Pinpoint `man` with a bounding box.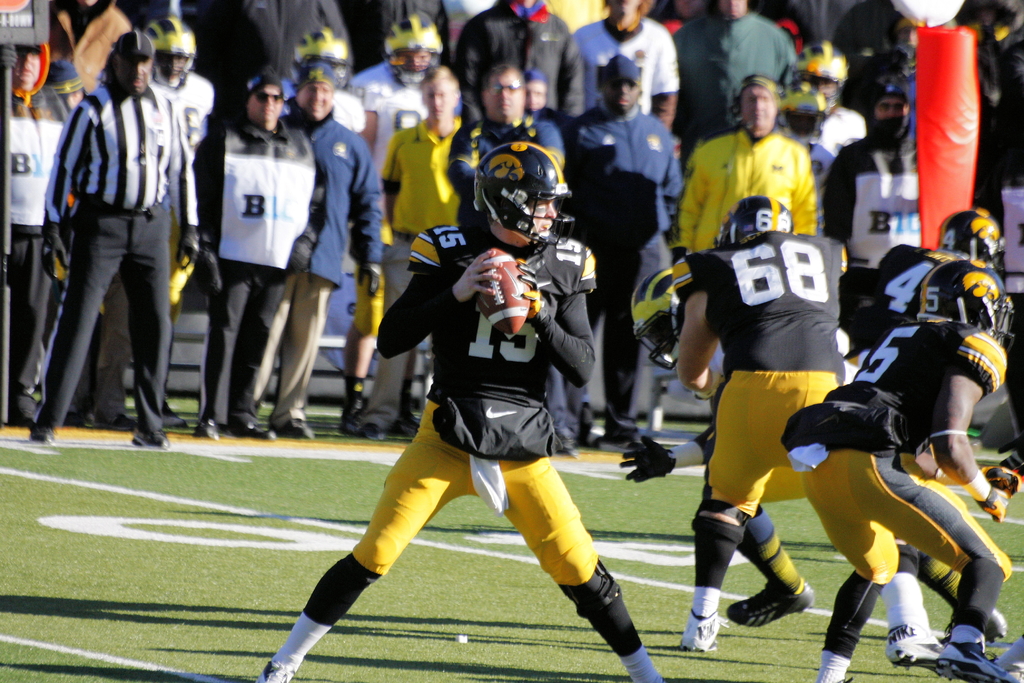
l=83, t=17, r=216, b=418.
